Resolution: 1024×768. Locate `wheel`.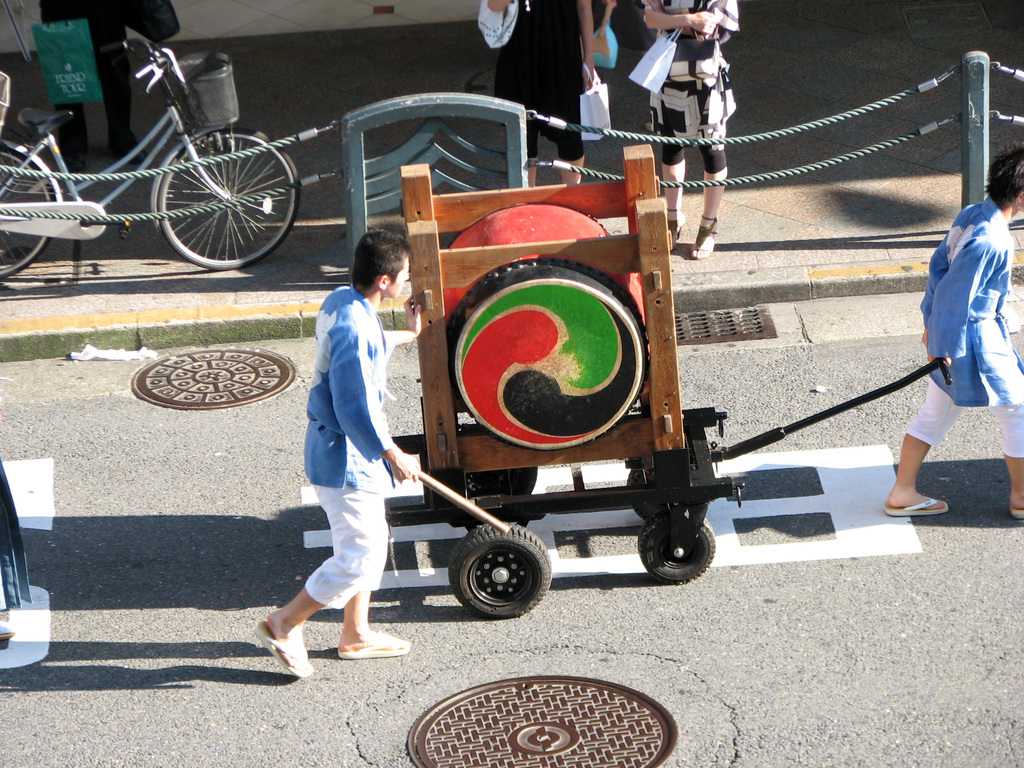
bbox=[464, 464, 545, 501].
